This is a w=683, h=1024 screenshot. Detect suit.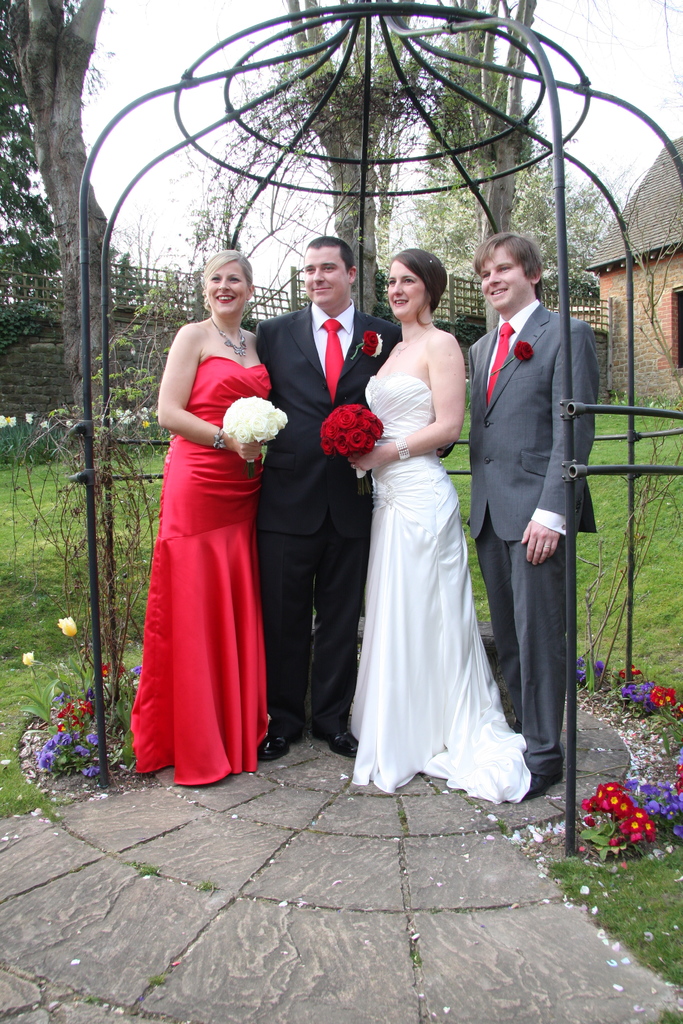
(left=259, top=220, right=367, bottom=698).
